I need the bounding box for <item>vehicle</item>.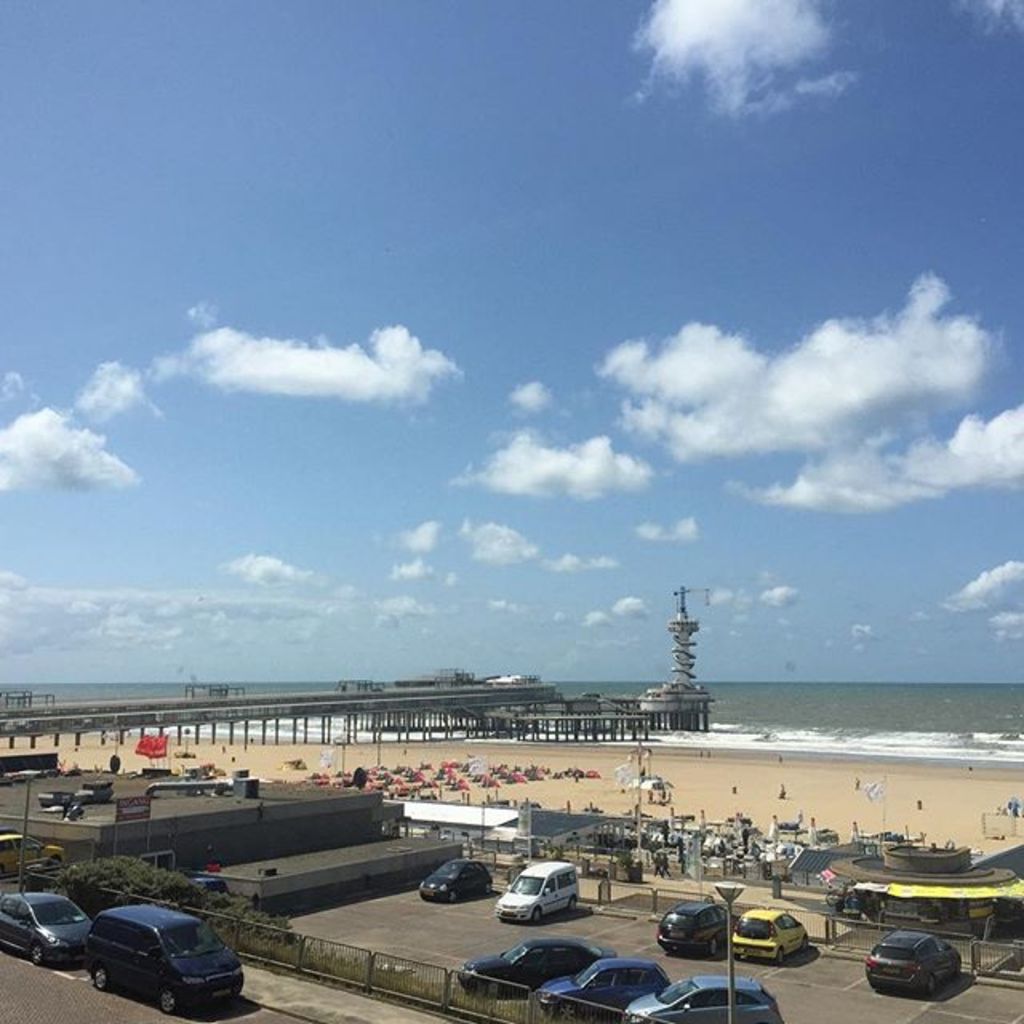
Here it is: x1=82, y1=907, x2=248, y2=1010.
